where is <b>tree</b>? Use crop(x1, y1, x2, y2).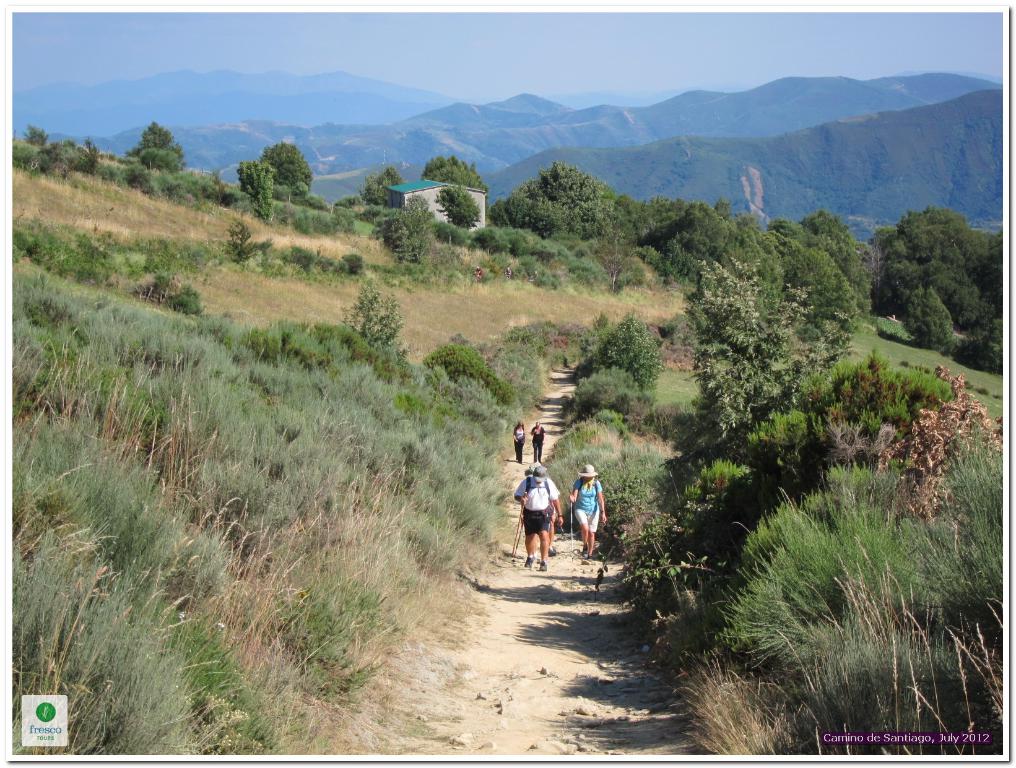
crop(337, 250, 365, 274).
